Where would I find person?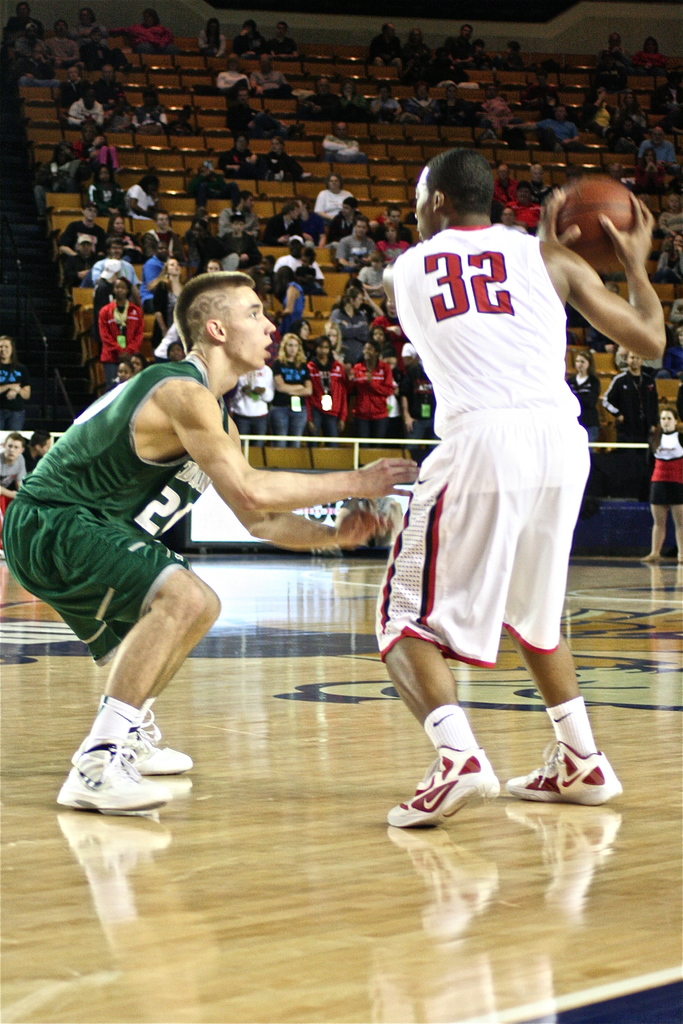
At [left=638, top=400, right=682, bottom=564].
